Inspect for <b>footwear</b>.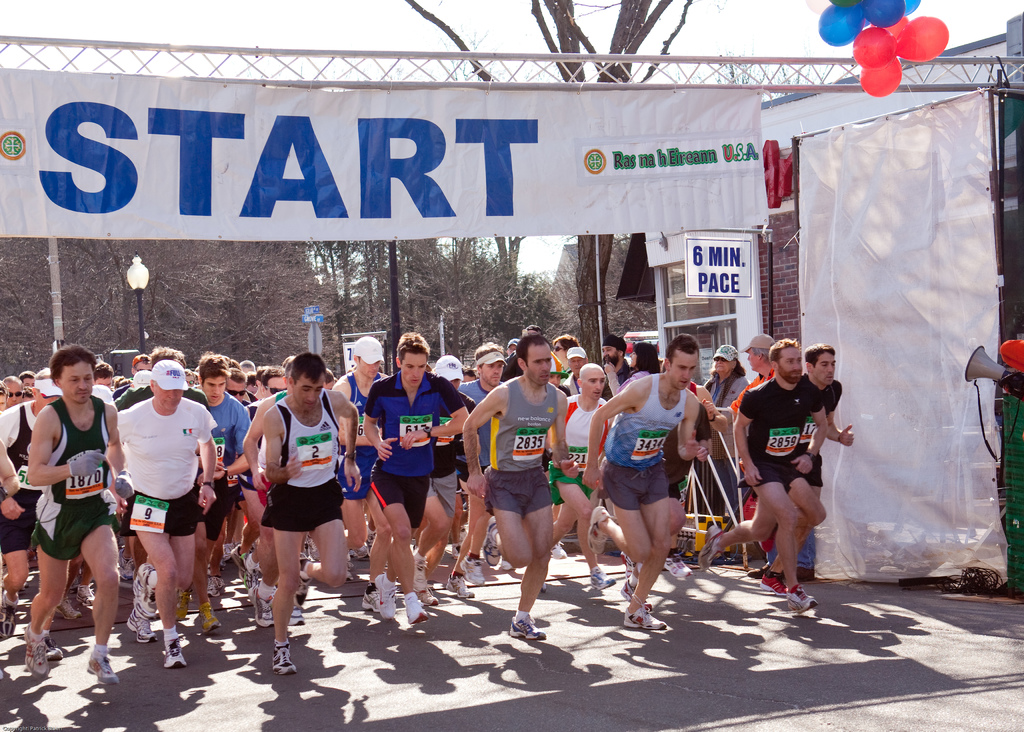
Inspection: 509:612:550:640.
